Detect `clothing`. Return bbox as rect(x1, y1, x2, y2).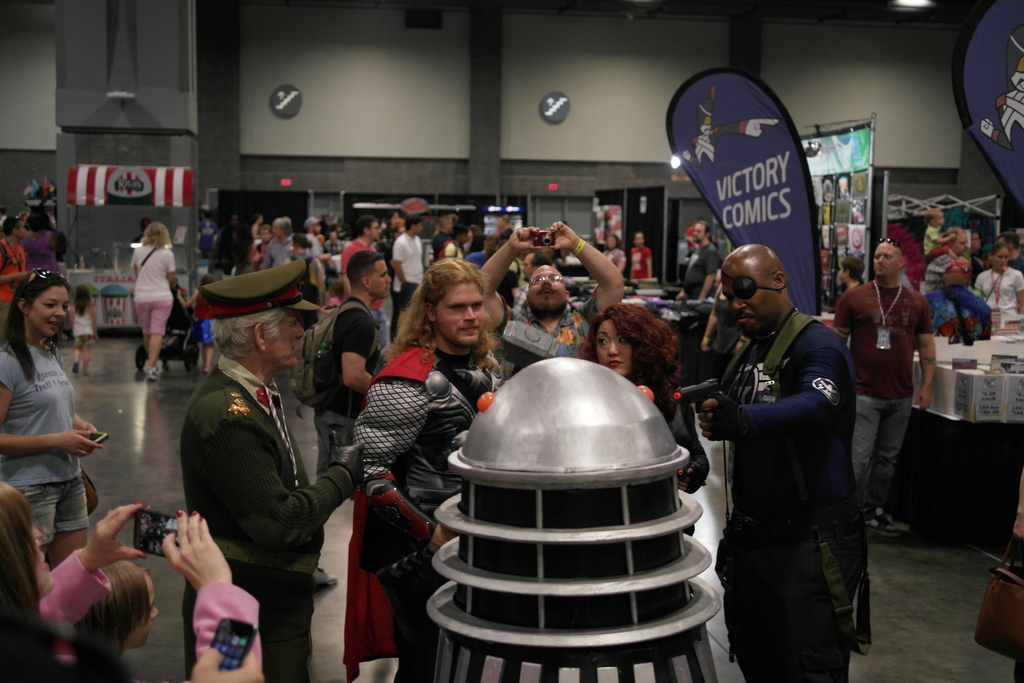
rect(924, 243, 966, 291).
